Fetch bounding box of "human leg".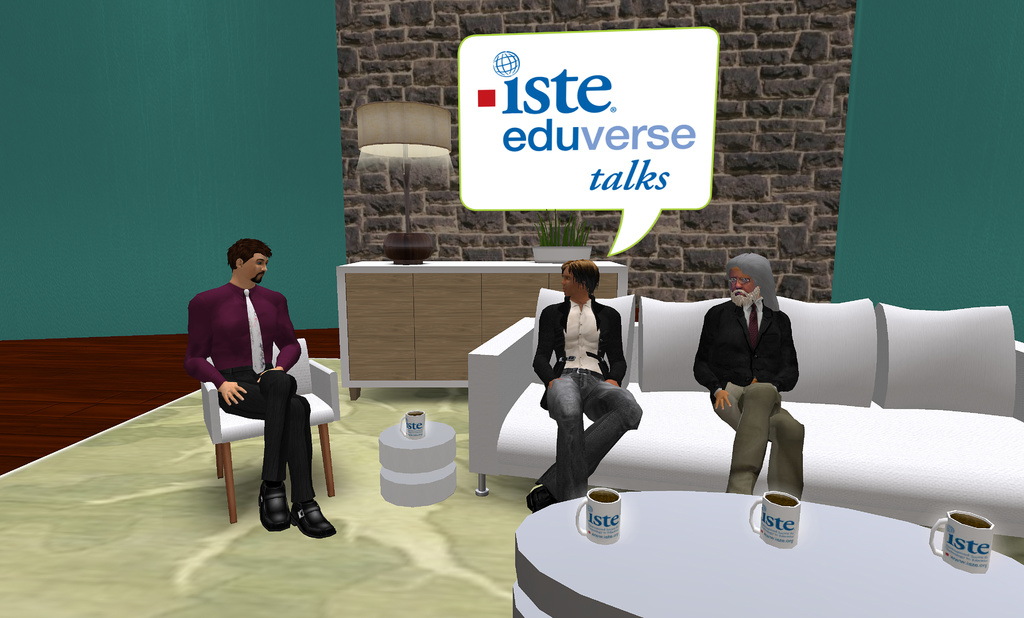
Bbox: 524 370 644 511.
